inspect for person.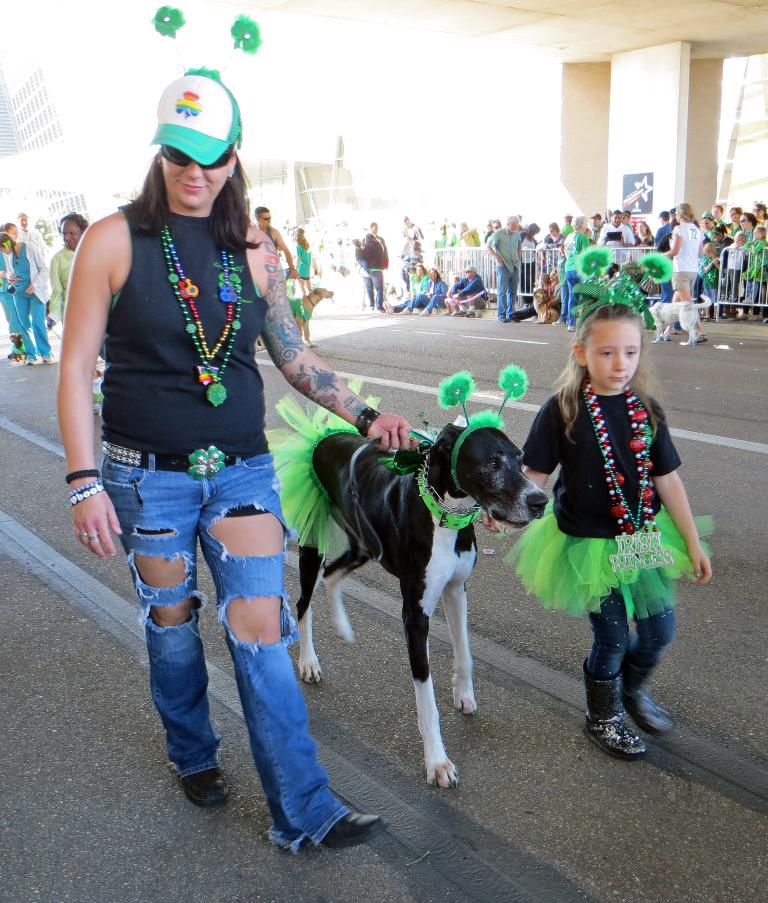
Inspection: left=514, top=215, right=546, bottom=314.
